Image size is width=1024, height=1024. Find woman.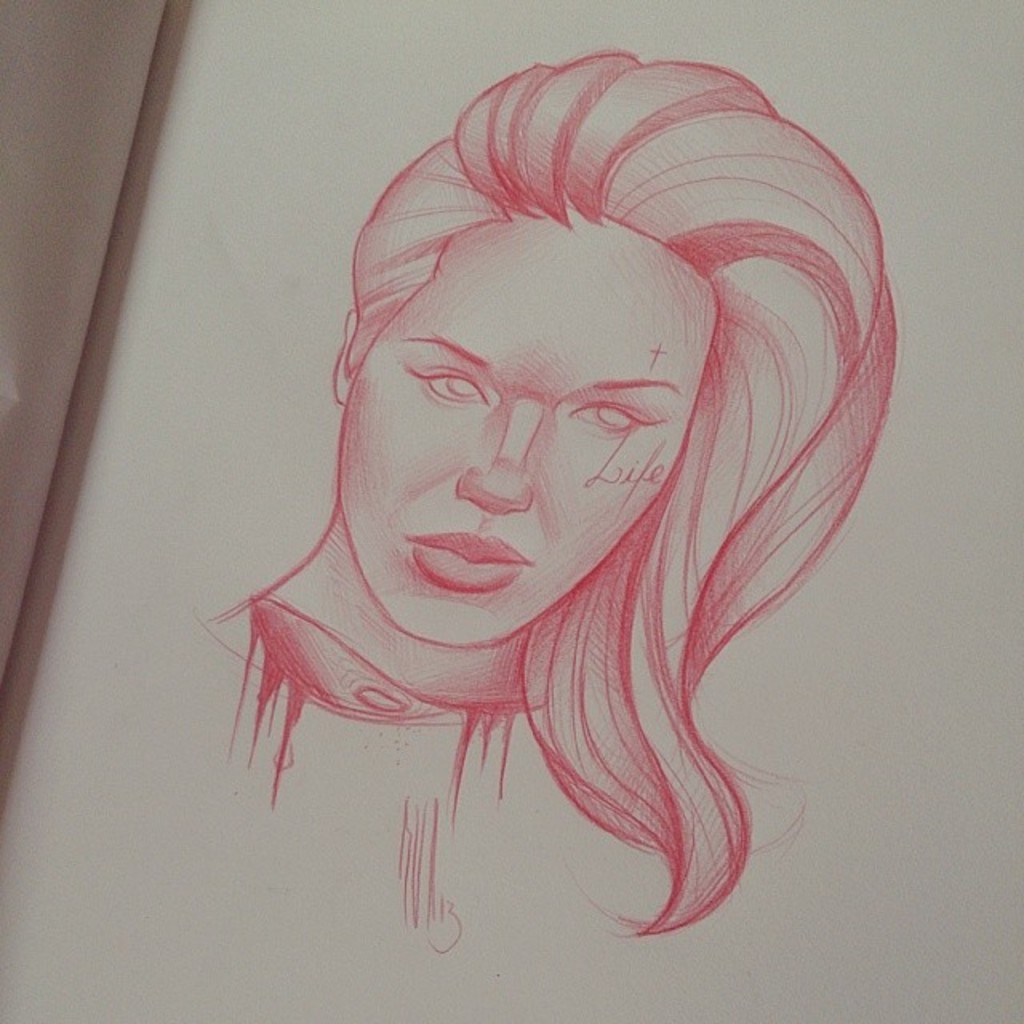
<bbox>171, 29, 925, 931</bbox>.
